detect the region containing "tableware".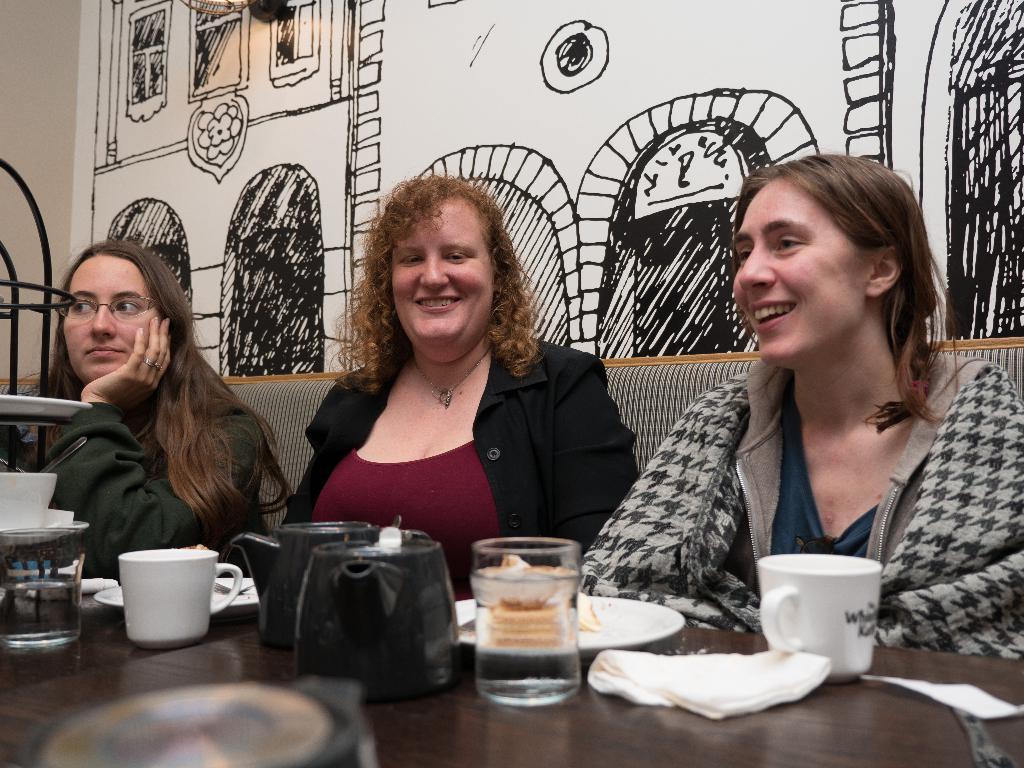
753:549:890:668.
